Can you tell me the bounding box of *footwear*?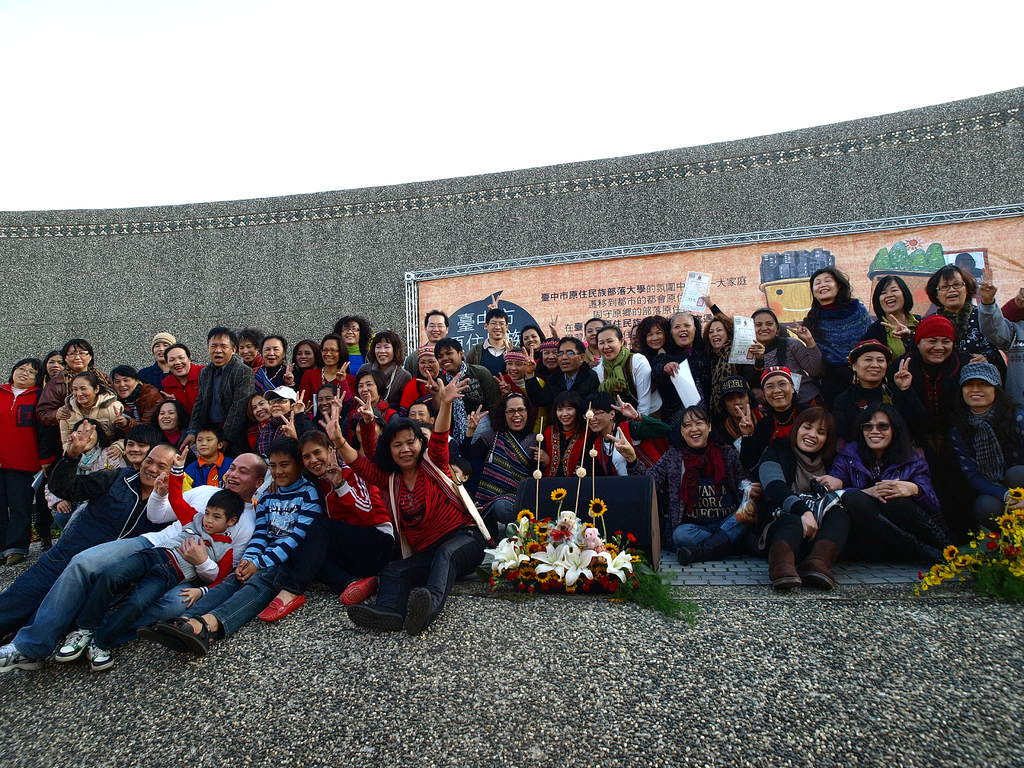
box=[88, 641, 113, 669].
